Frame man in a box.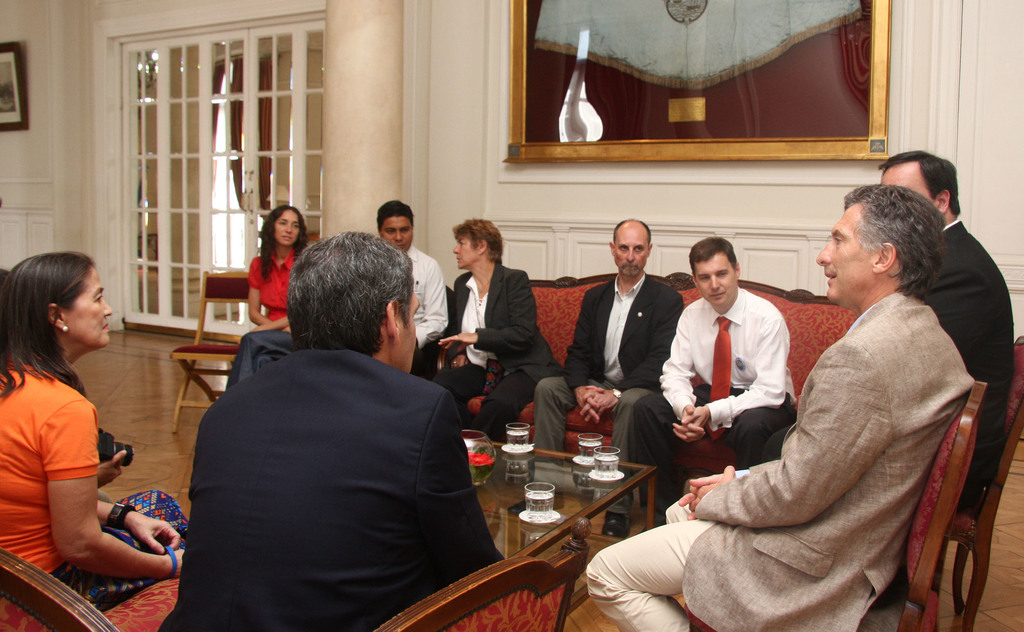
pyautogui.locateOnScreen(177, 233, 502, 616).
